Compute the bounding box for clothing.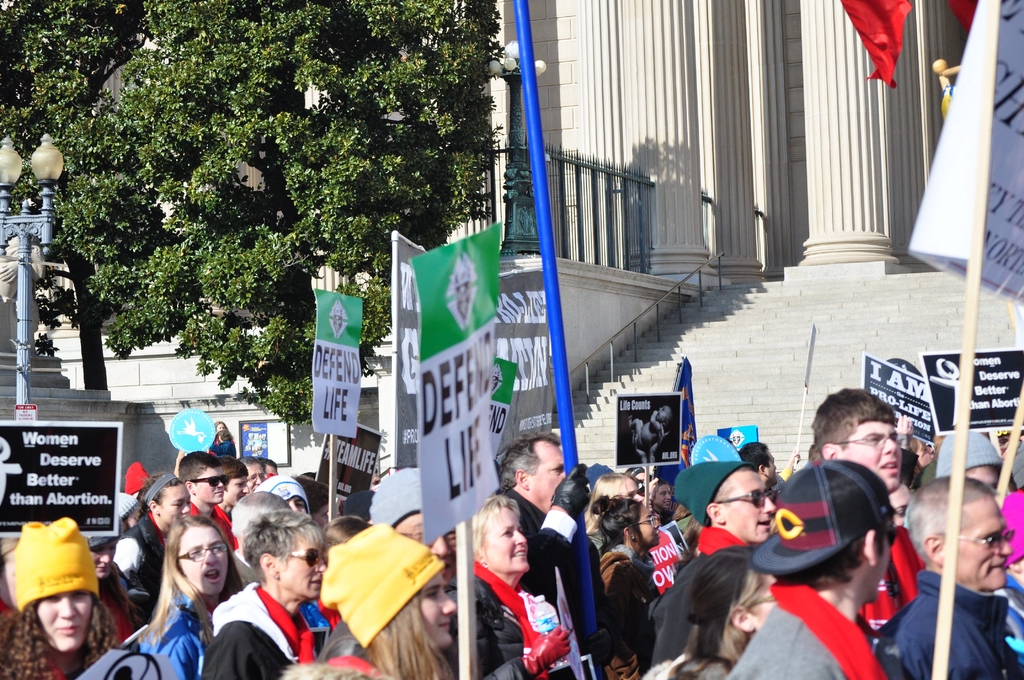
107/503/191/603.
